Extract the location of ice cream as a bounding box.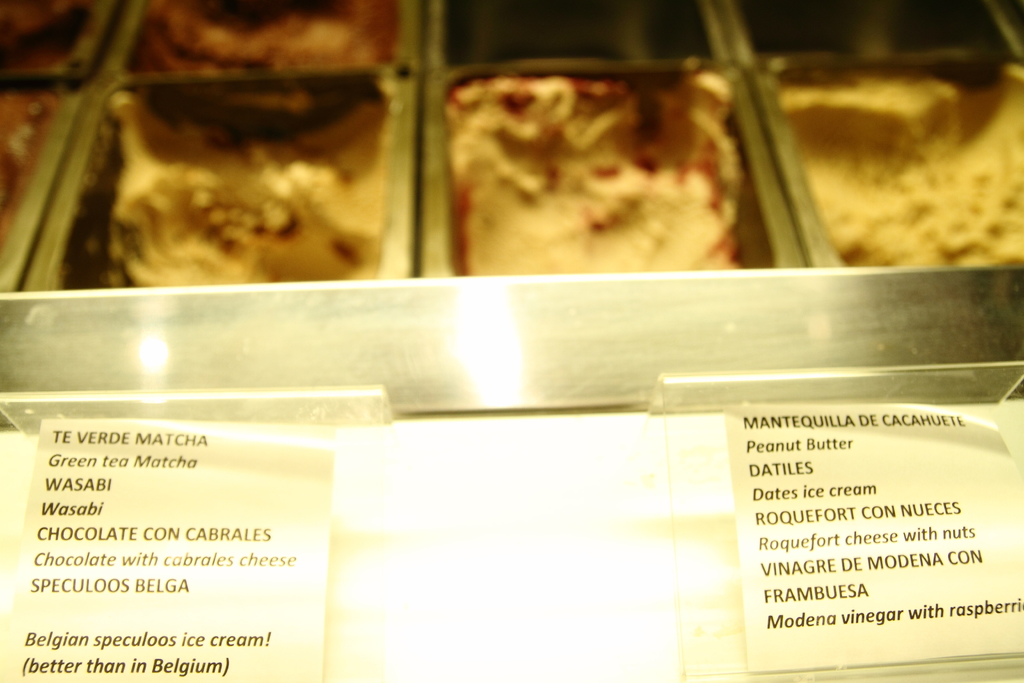
Rect(120, 0, 410, 74).
